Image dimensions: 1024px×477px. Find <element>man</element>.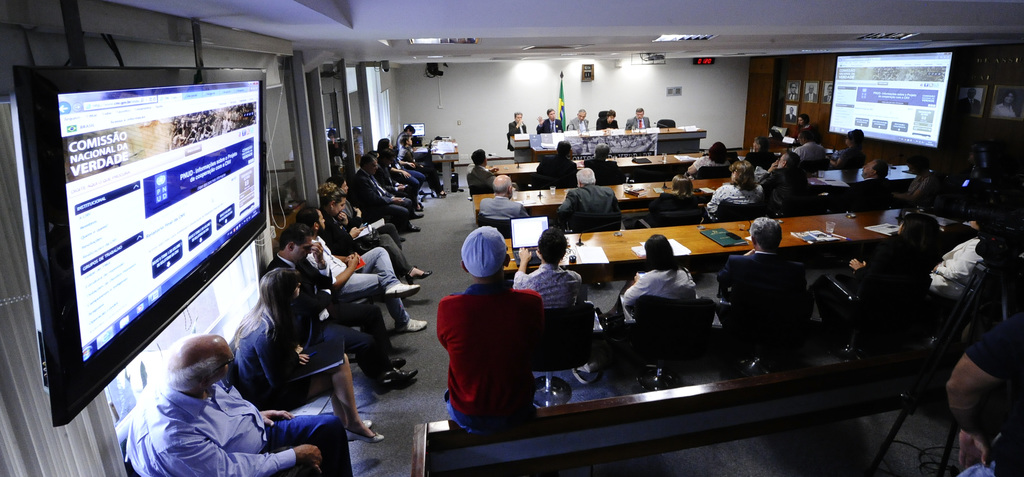
box=[723, 226, 806, 325].
